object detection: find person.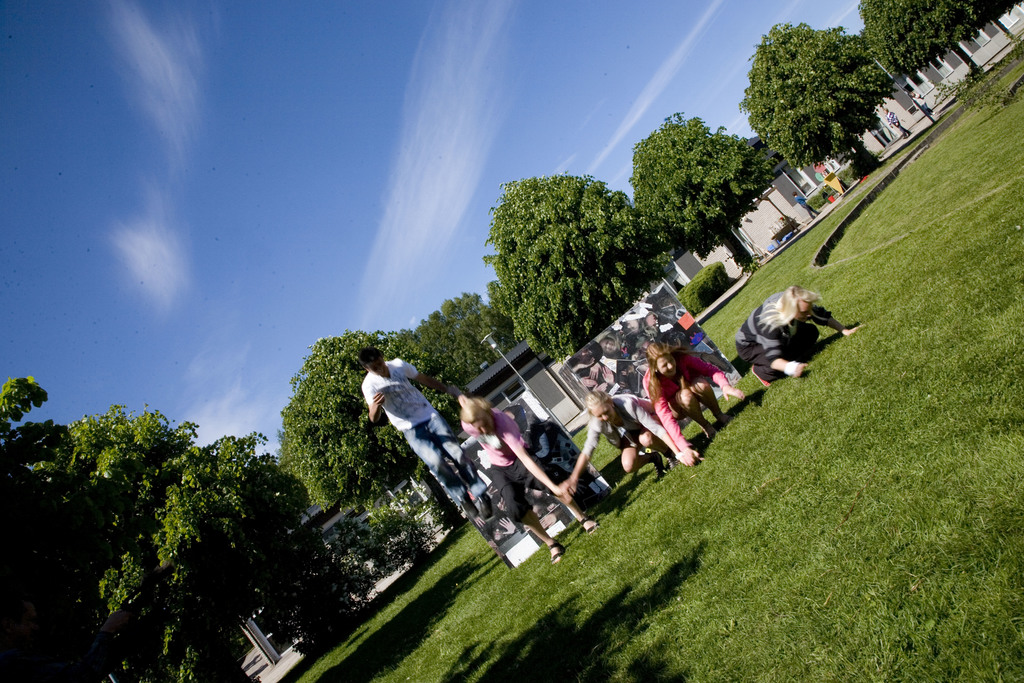
bbox=(794, 191, 824, 220).
